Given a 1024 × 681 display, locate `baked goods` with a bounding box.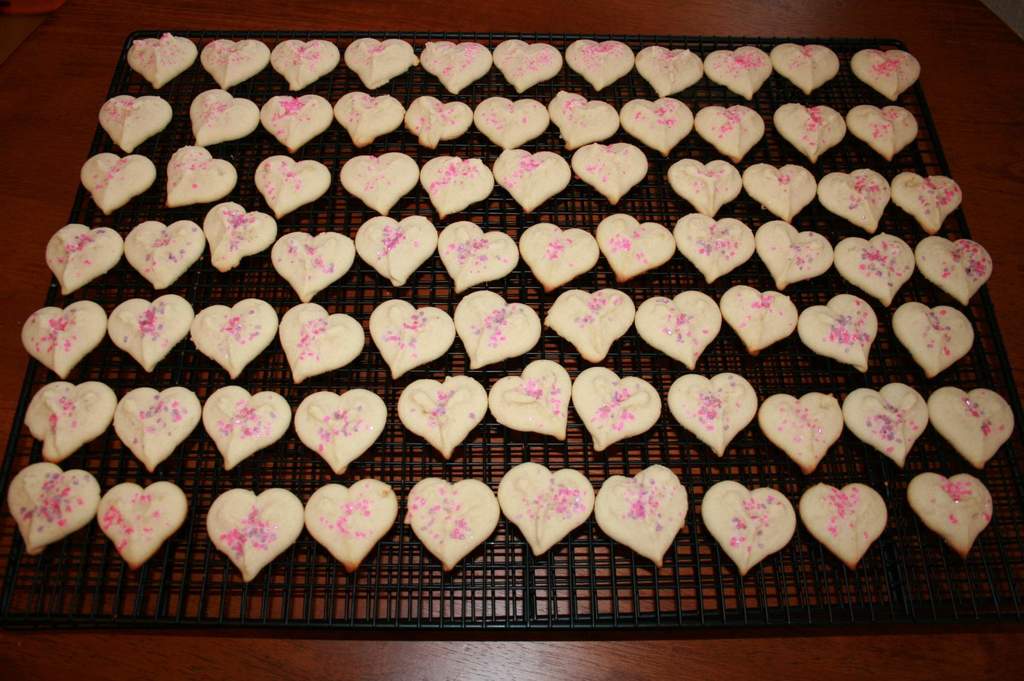
Located: {"left": 500, "top": 461, "right": 595, "bottom": 556}.
